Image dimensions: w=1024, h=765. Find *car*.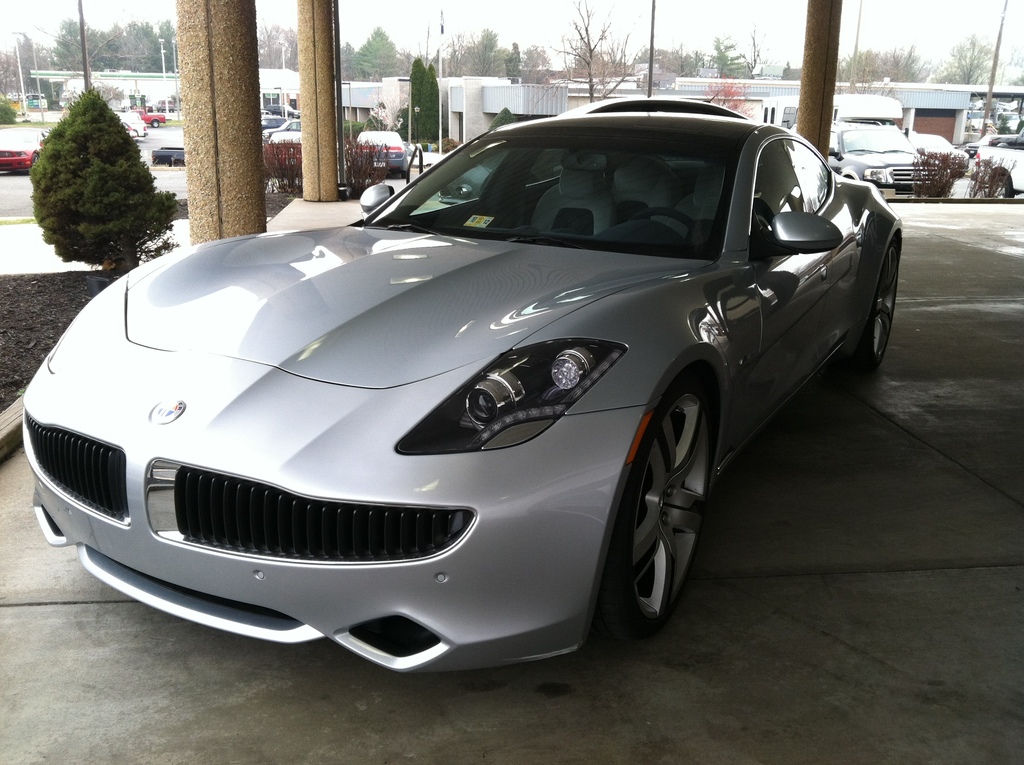
locate(0, 124, 47, 177).
